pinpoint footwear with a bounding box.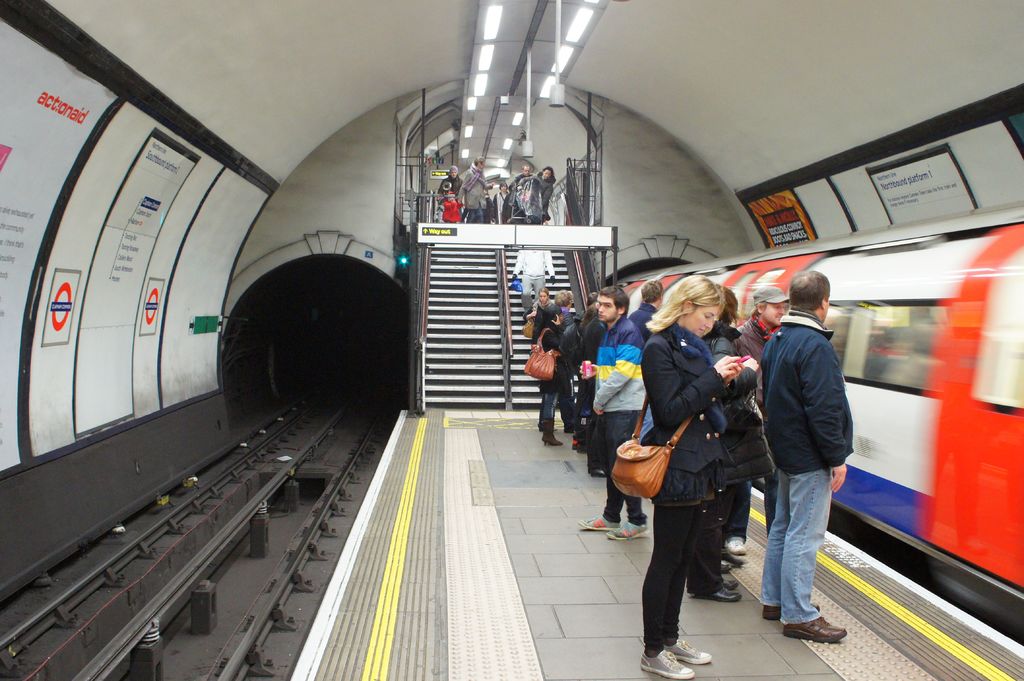
691,585,741,598.
